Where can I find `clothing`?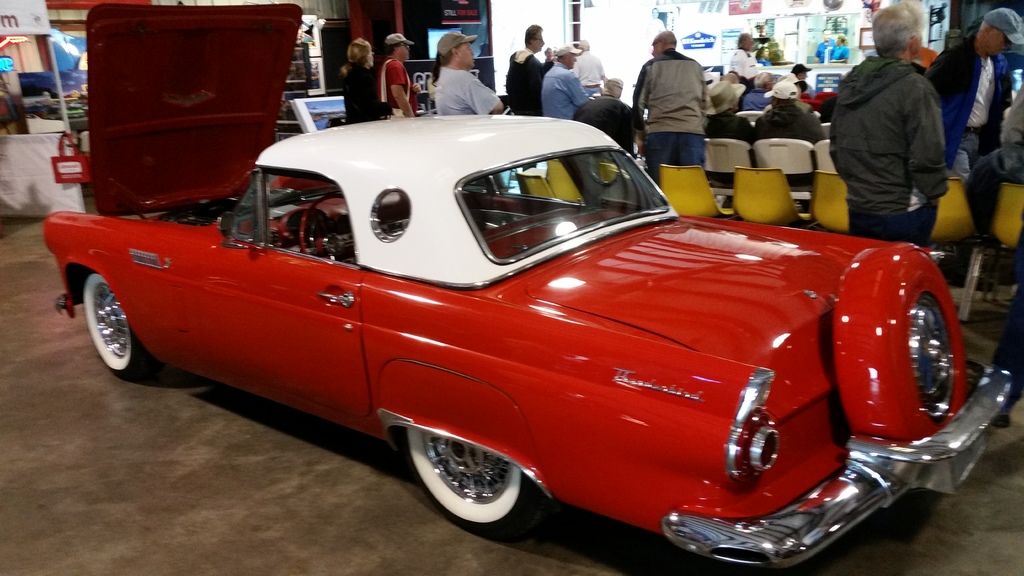
You can find it at bbox=(539, 56, 556, 70).
